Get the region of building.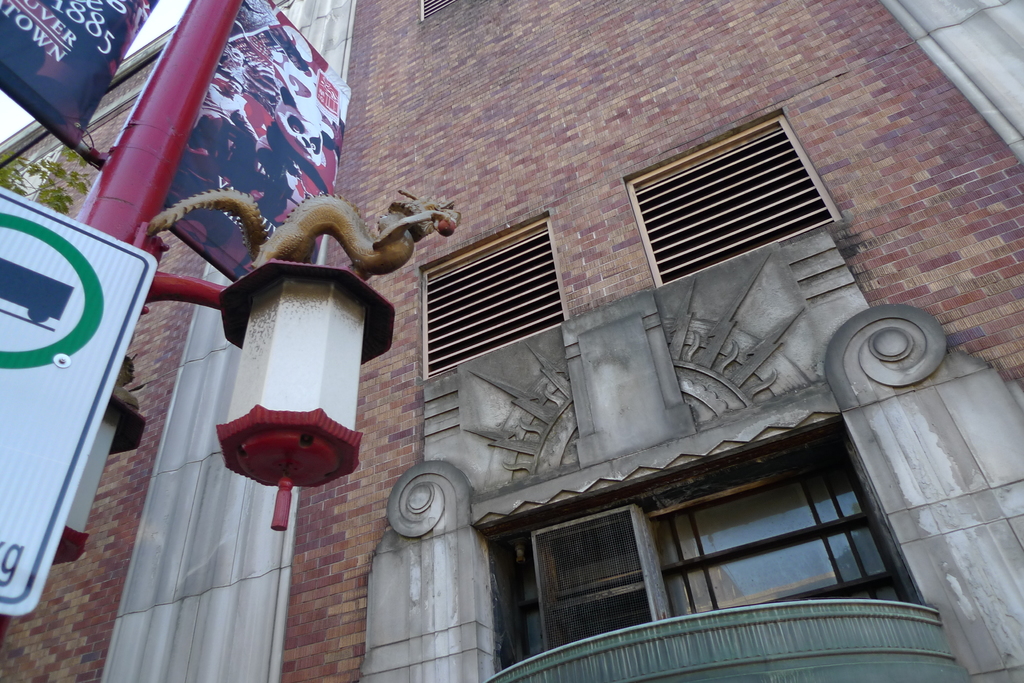
[left=0, top=0, right=1023, bottom=682].
